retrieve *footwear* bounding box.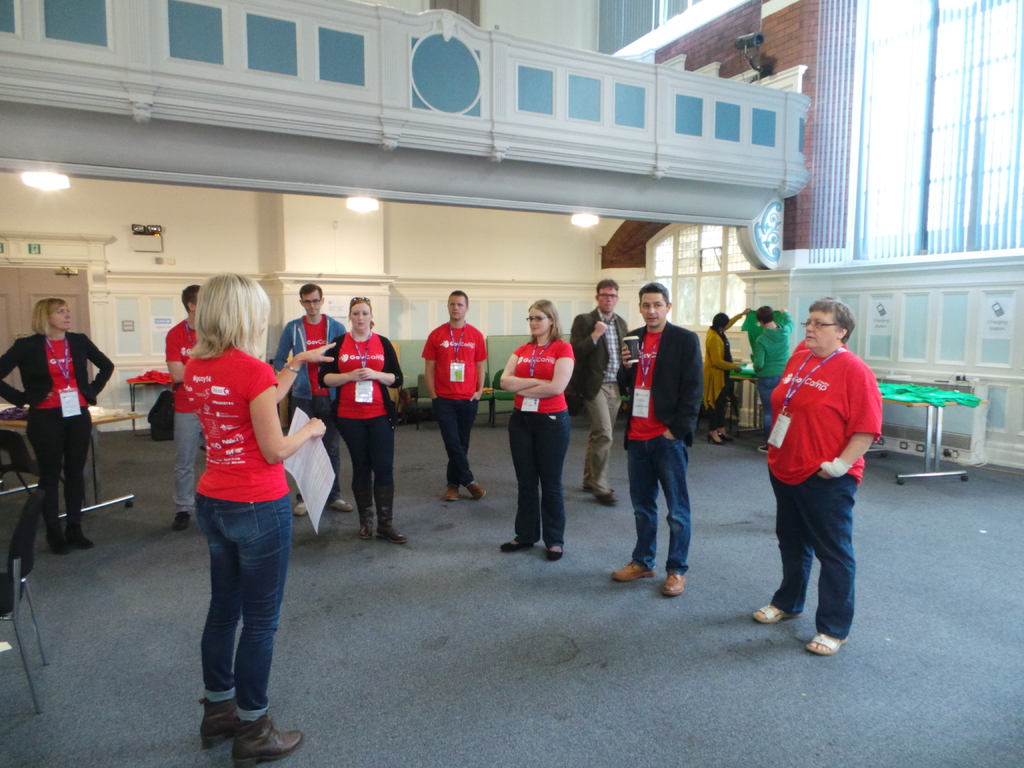
Bounding box: x1=709, y1=428, x2=719, y2=444.
